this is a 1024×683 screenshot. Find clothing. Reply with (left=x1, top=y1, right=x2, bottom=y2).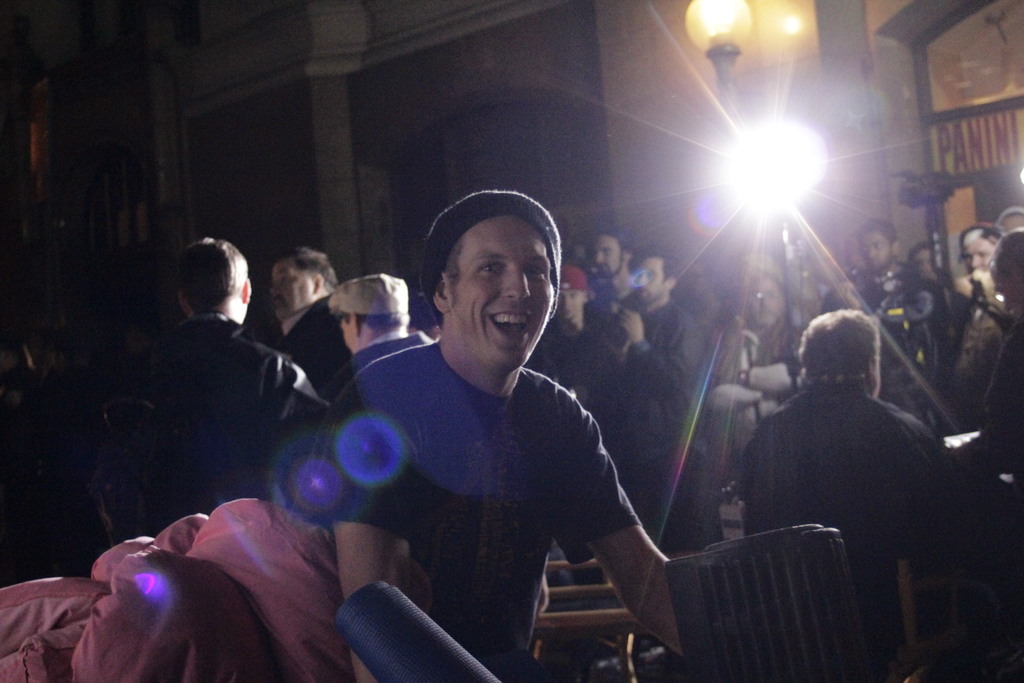
(left=856, top=276, right=935, bottom=359).
